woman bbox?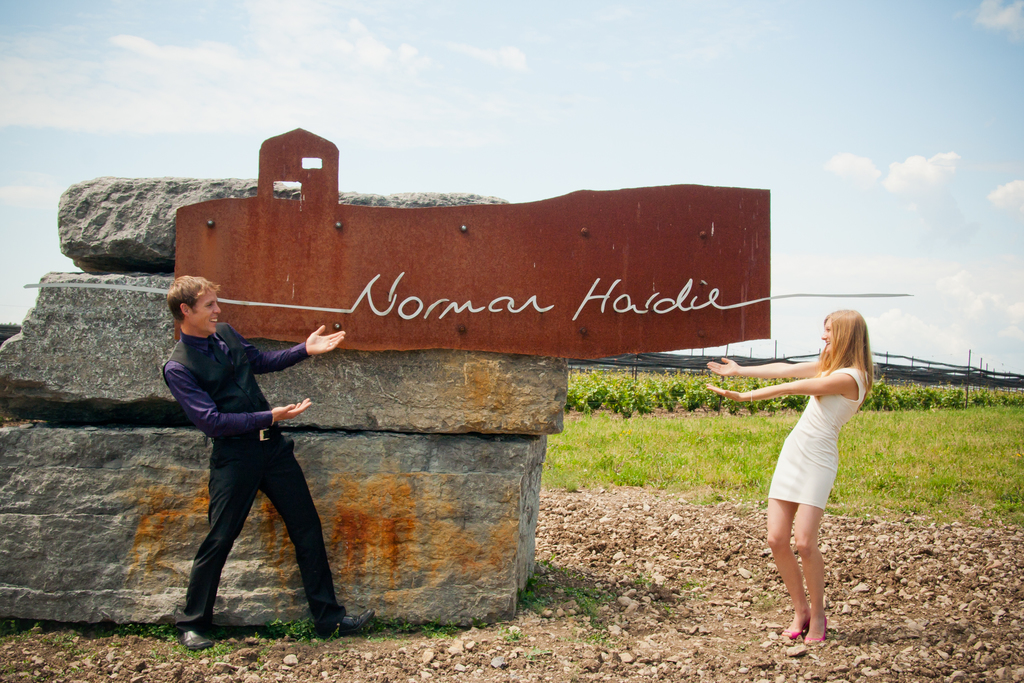
<bbox>735, 302, 884, 639</bbox>
